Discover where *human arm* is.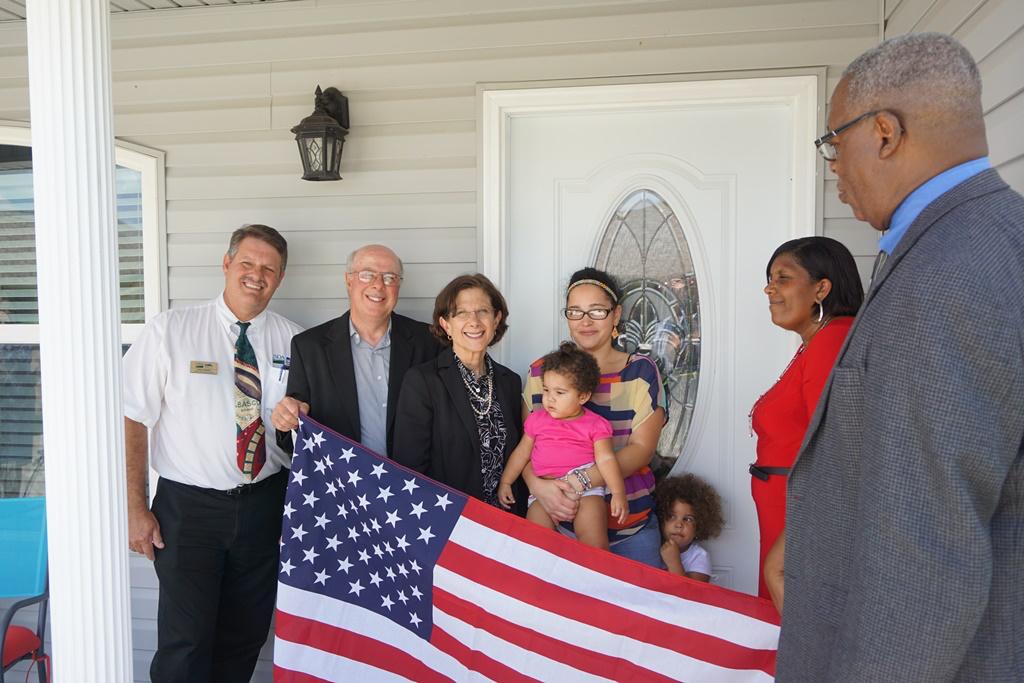
Discovered at <bbox>497, 413, 541, 509</bbox>.
